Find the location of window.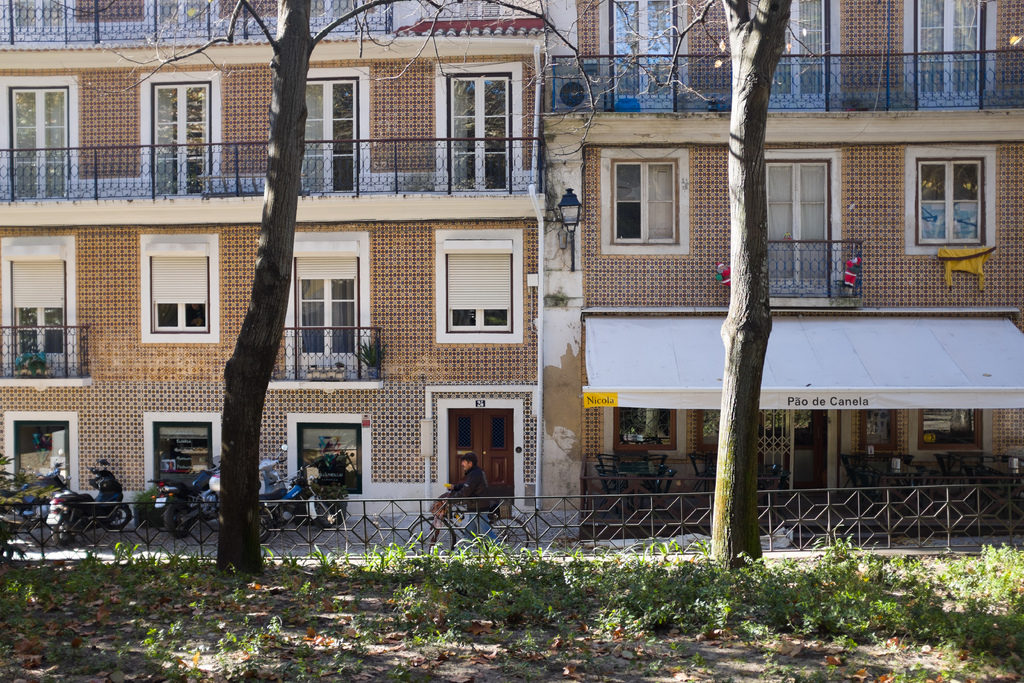
Location: [x1=447, y1=253, x2=510, y2=332].
